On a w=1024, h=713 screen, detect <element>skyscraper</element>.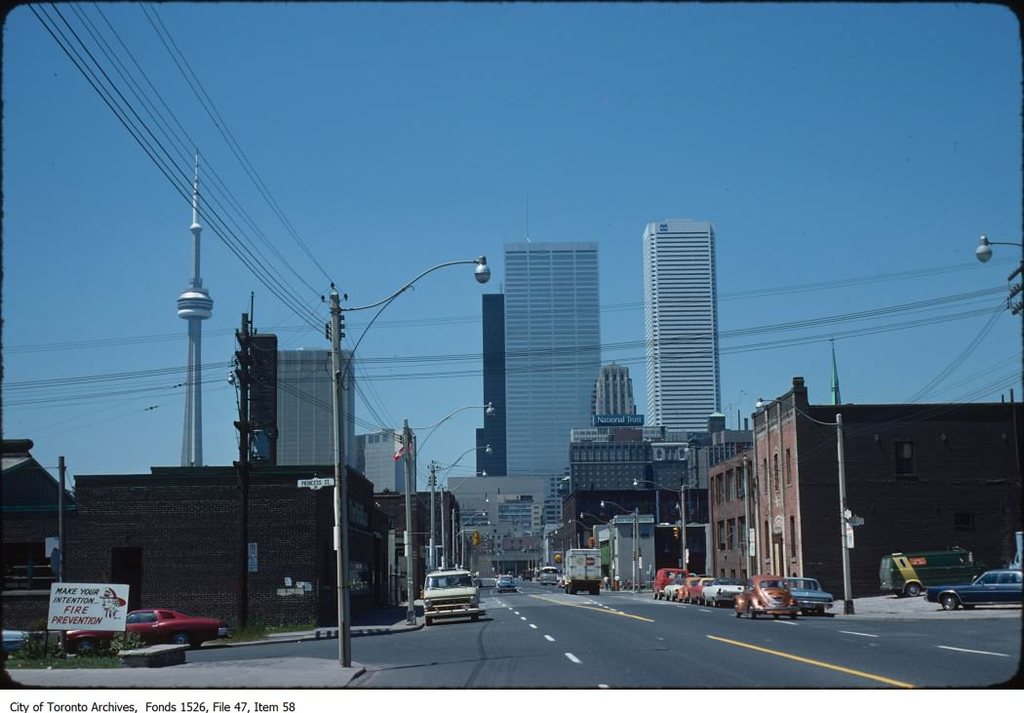
271, 343, 363, 471.
